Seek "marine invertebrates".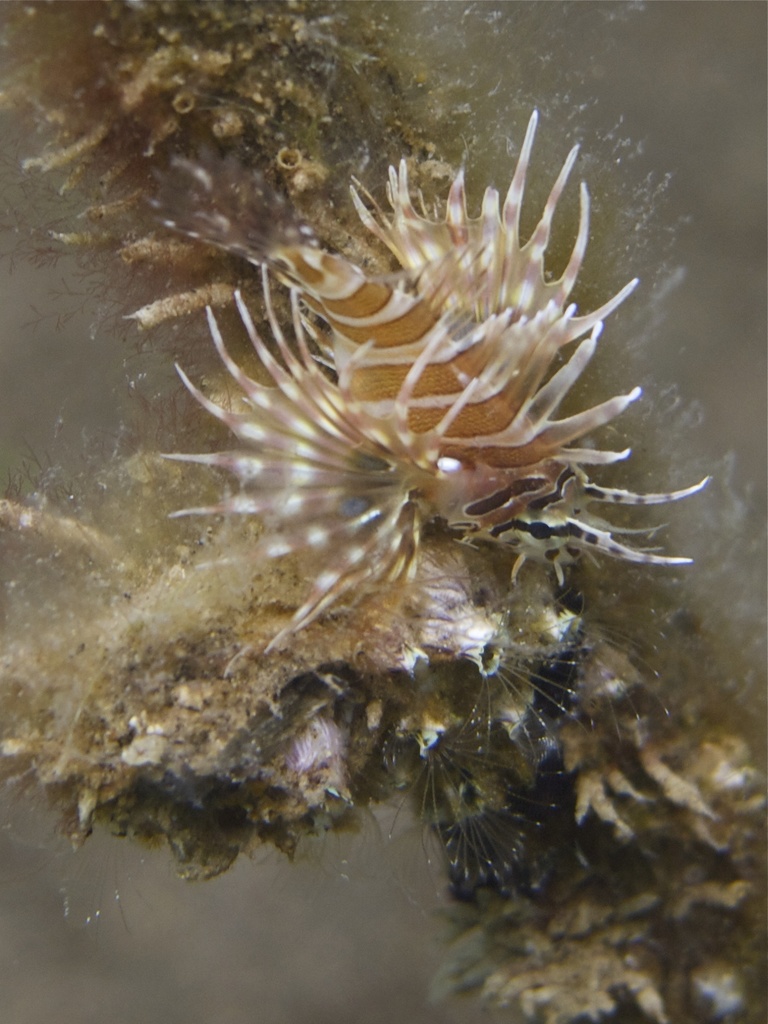
locate(202, 108, 668, 653).
